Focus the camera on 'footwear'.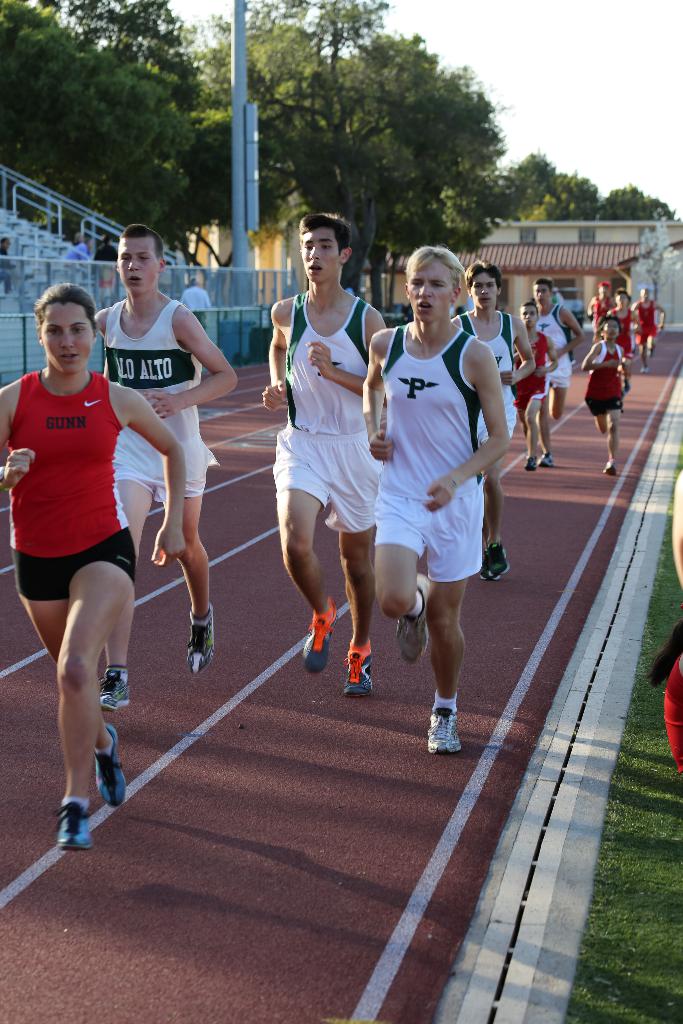
Focus region: <region>300, 606, 337, 673</region>.
